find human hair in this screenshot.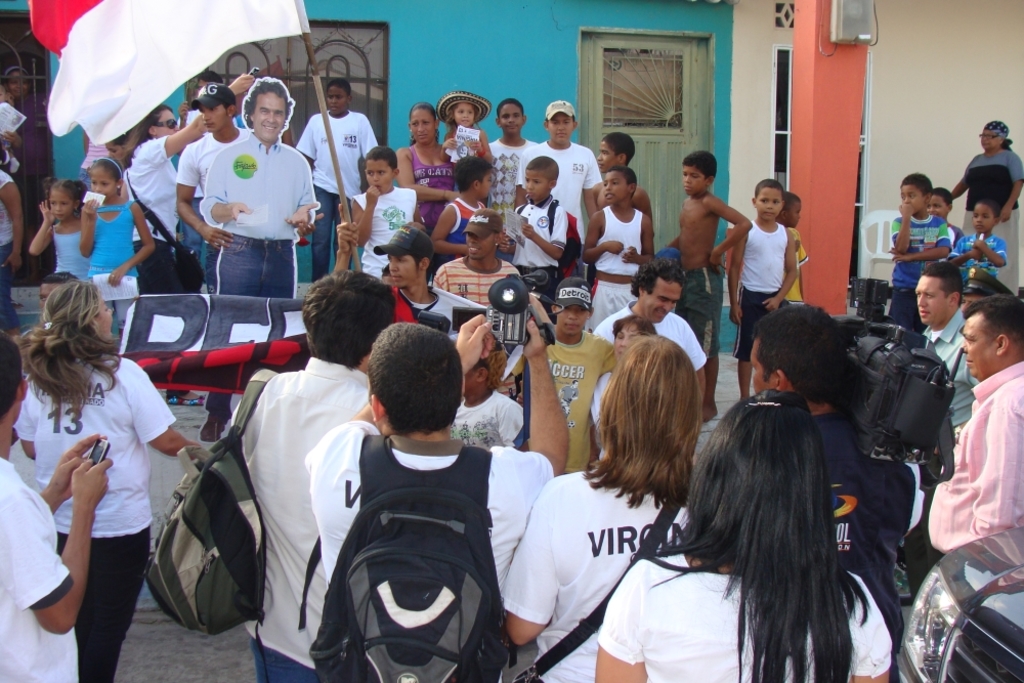
The bounding box for human hair is x1=595, y1=335, x2=715, y2=527.
